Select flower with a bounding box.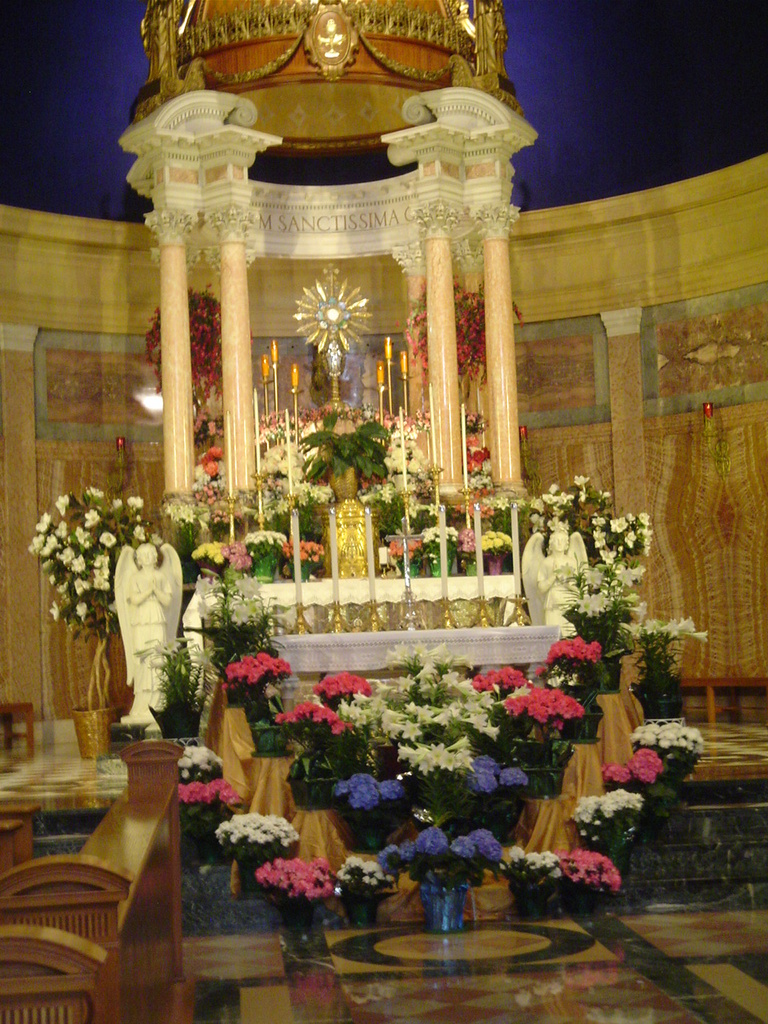
<box>34,510,57,531</box>.
